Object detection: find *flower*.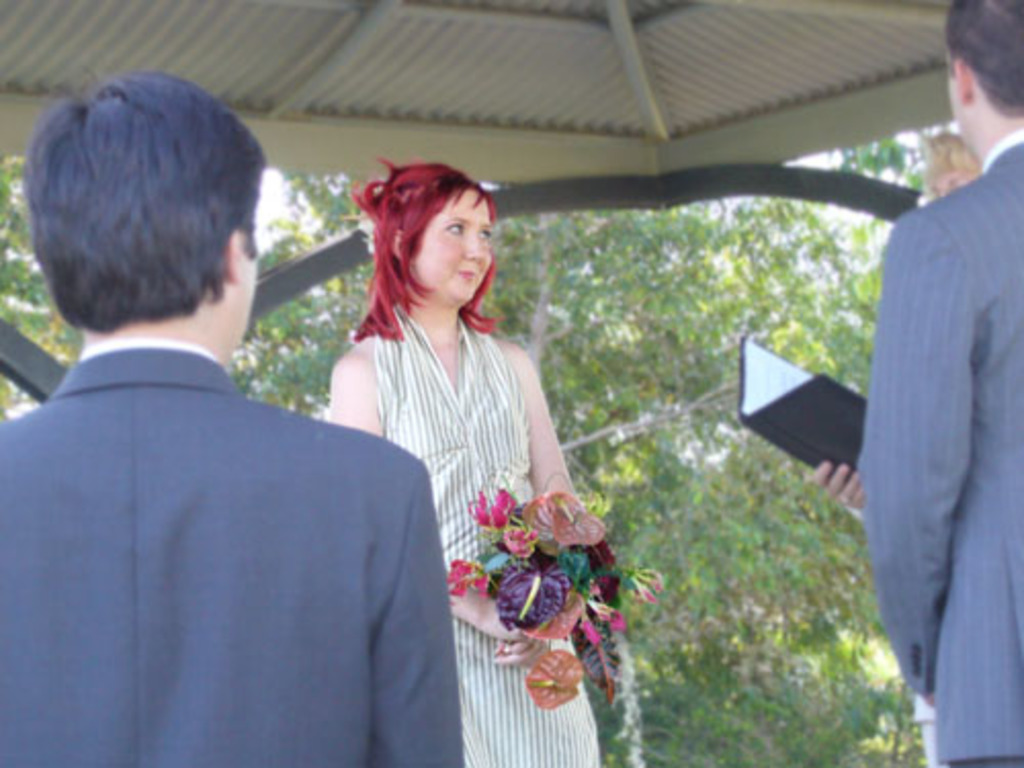
(446, 559, 489, 604).
